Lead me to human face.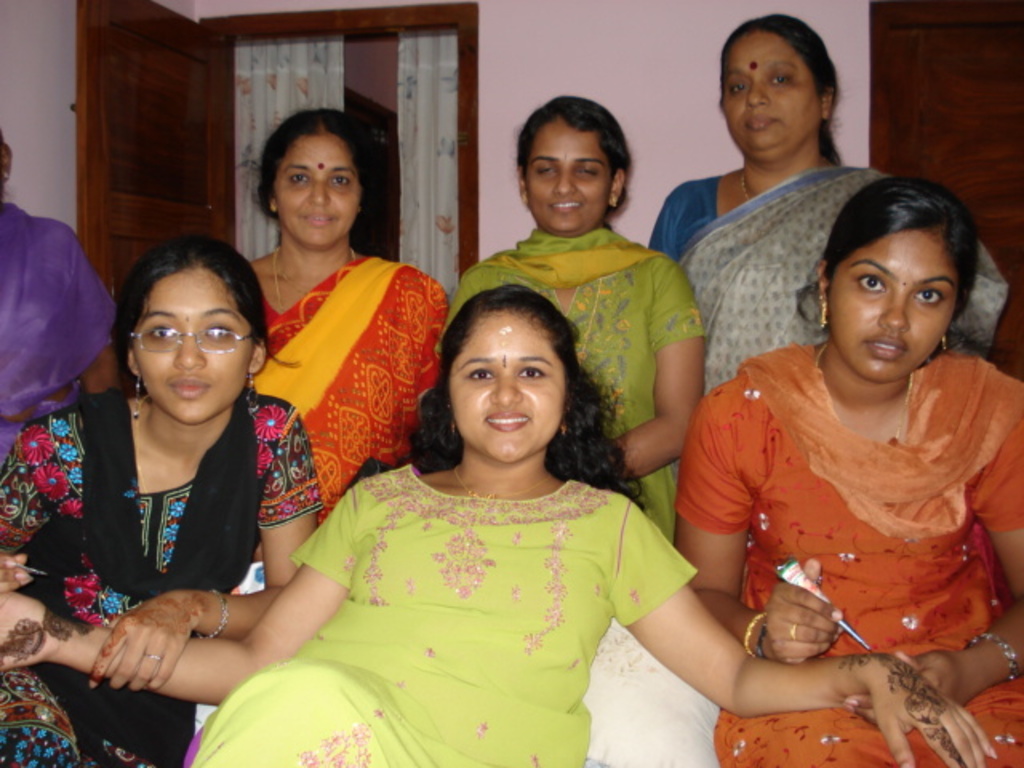
Lead to l=131, t=270, r=250, b=422.
